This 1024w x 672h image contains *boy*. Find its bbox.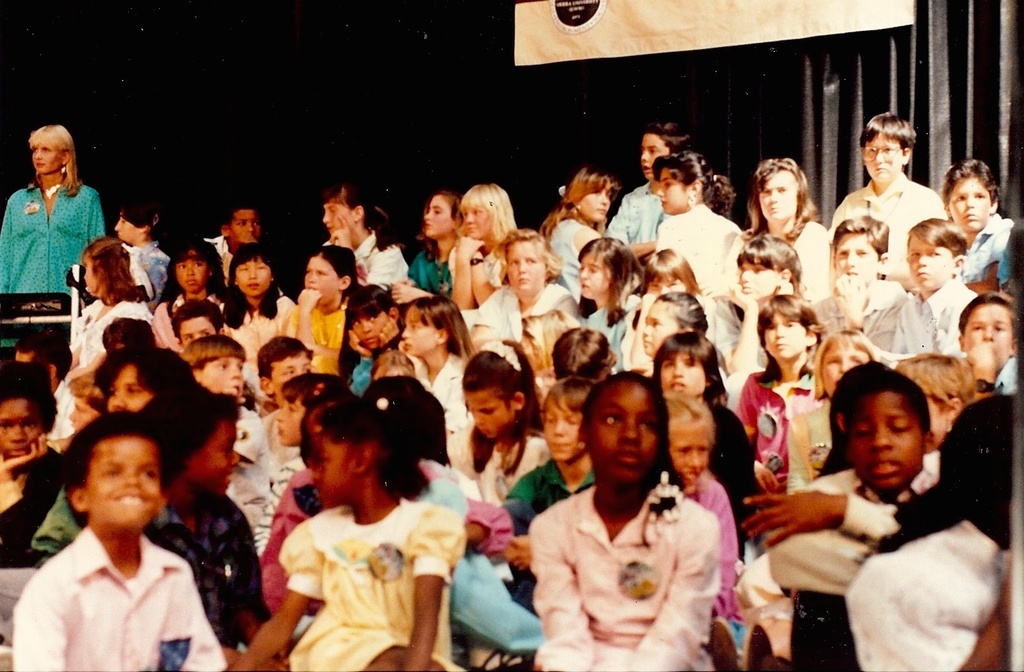
bbox=[257, 332, 318, 470].
